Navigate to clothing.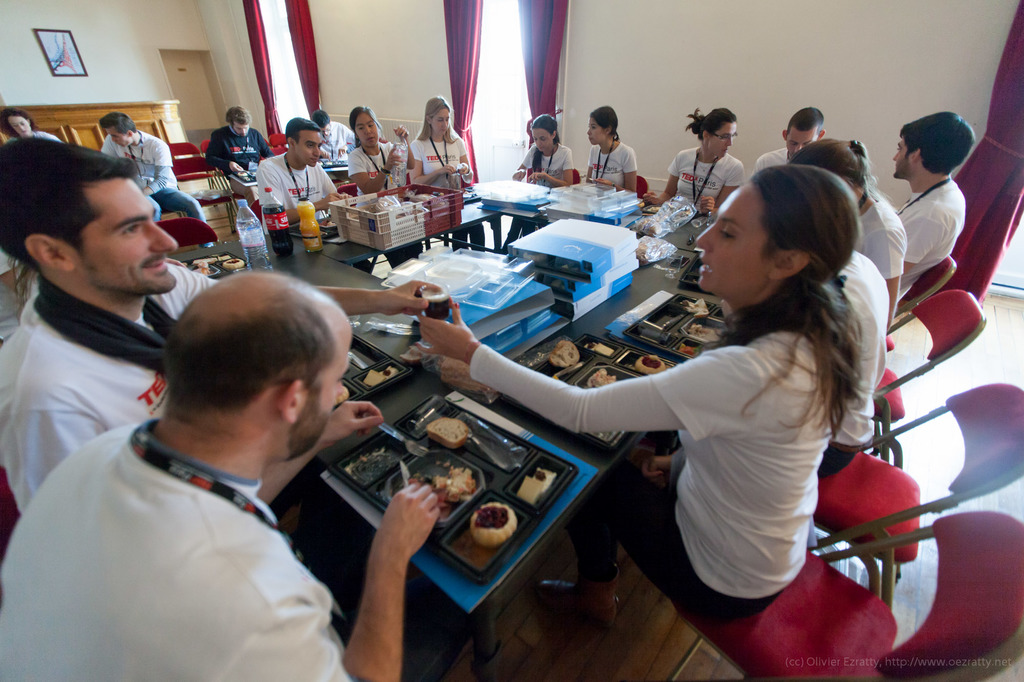
Navigation target: BBox(407, 132, 472, 178).
